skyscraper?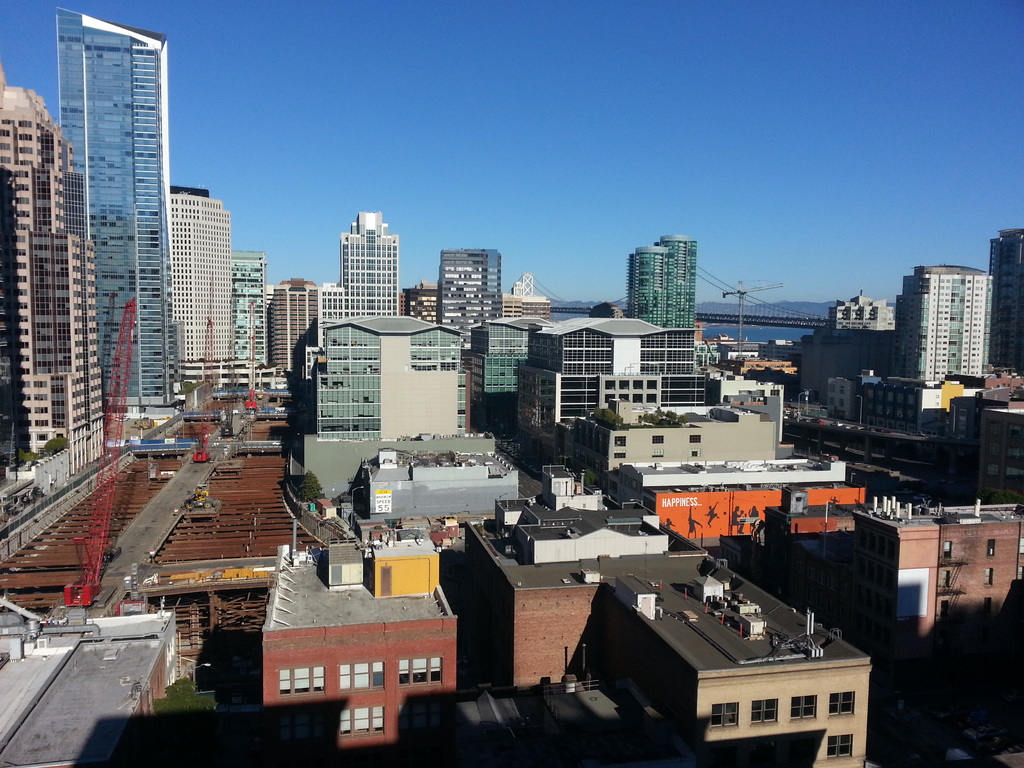
657:230:698:329
